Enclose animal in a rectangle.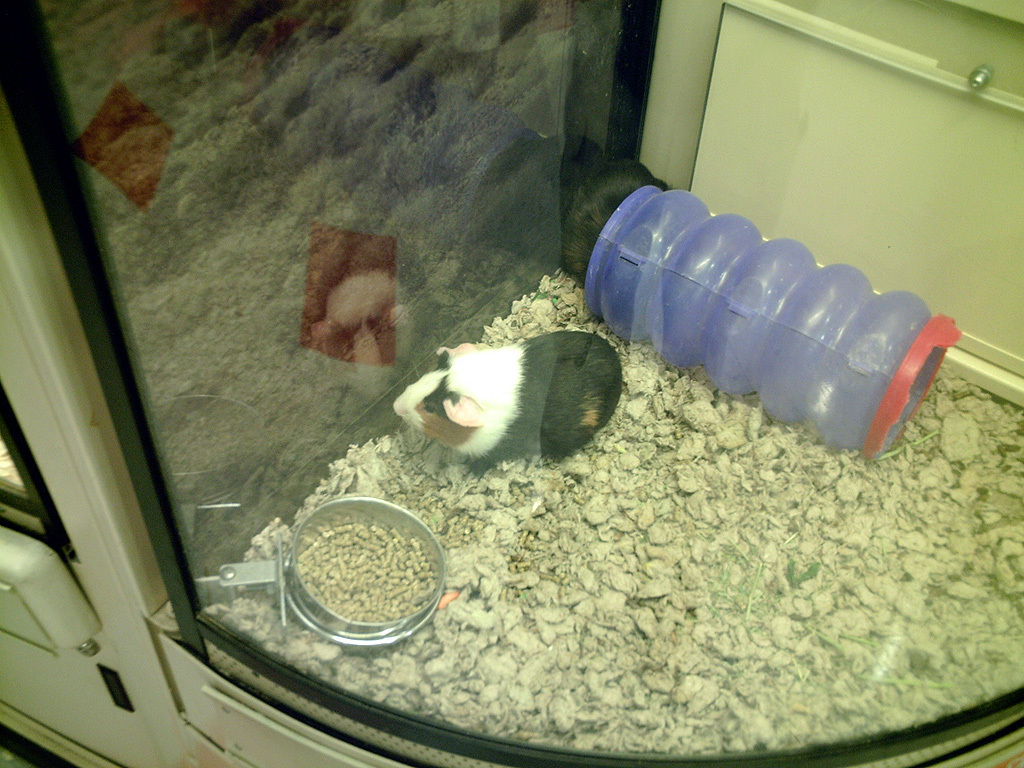
[395,330,625,485].
